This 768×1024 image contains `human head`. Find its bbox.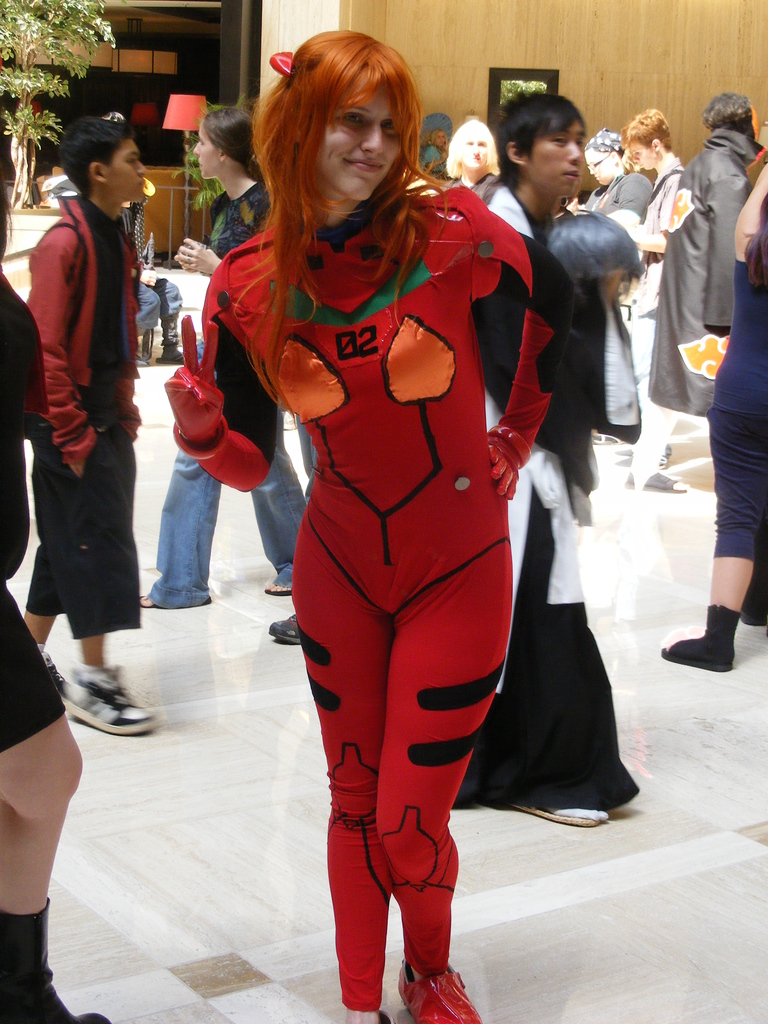
box=[427, 124, 448, 157].
